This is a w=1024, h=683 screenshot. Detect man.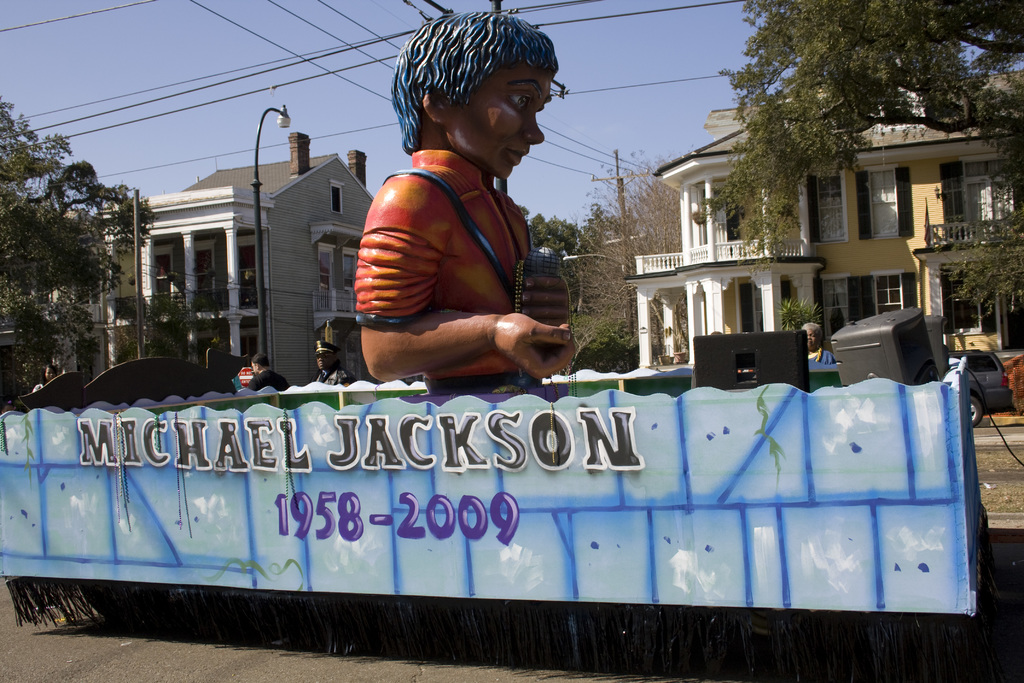
box(310, 341, 353, 387).
